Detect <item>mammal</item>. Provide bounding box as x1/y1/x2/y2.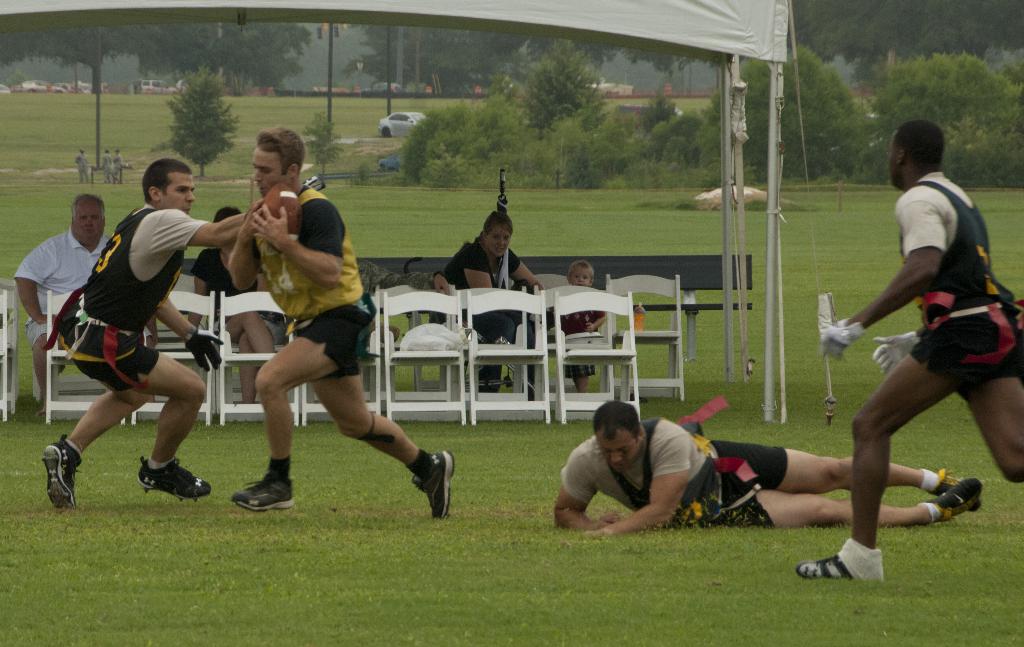
42/159/273/512.
